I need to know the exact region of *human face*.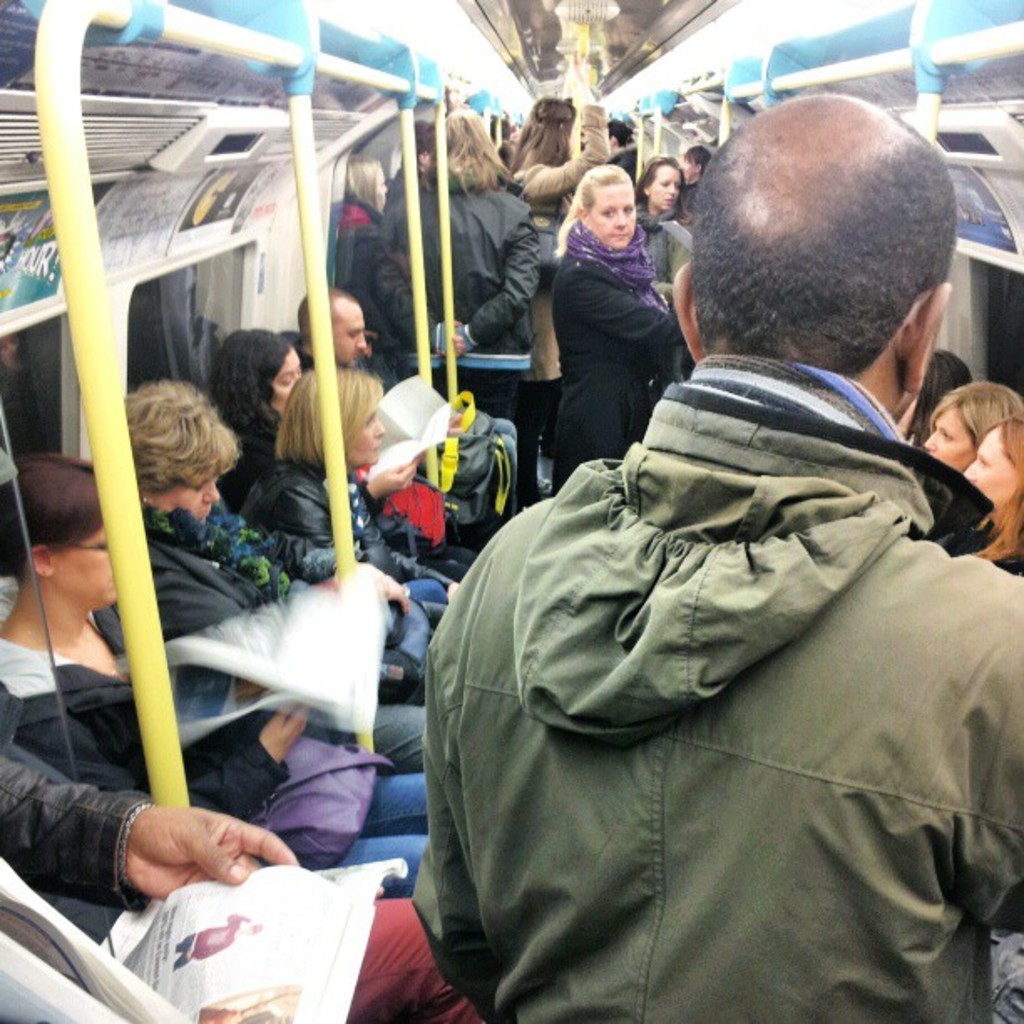
Region: [x1=651, y1=164, x2=683, y2=211].
